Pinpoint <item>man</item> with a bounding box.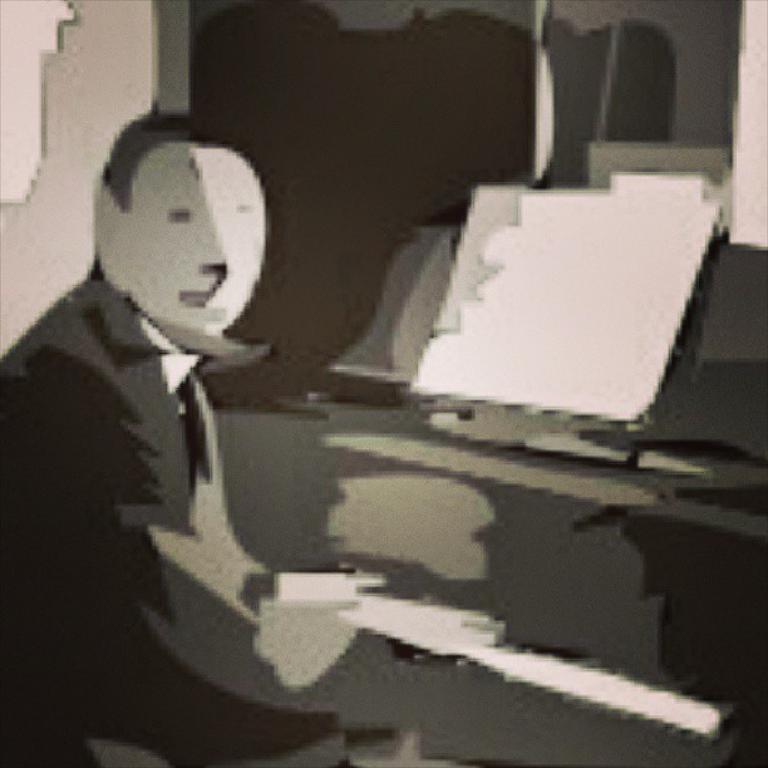
x1=0 y1=110 x2=509 y2=767.
